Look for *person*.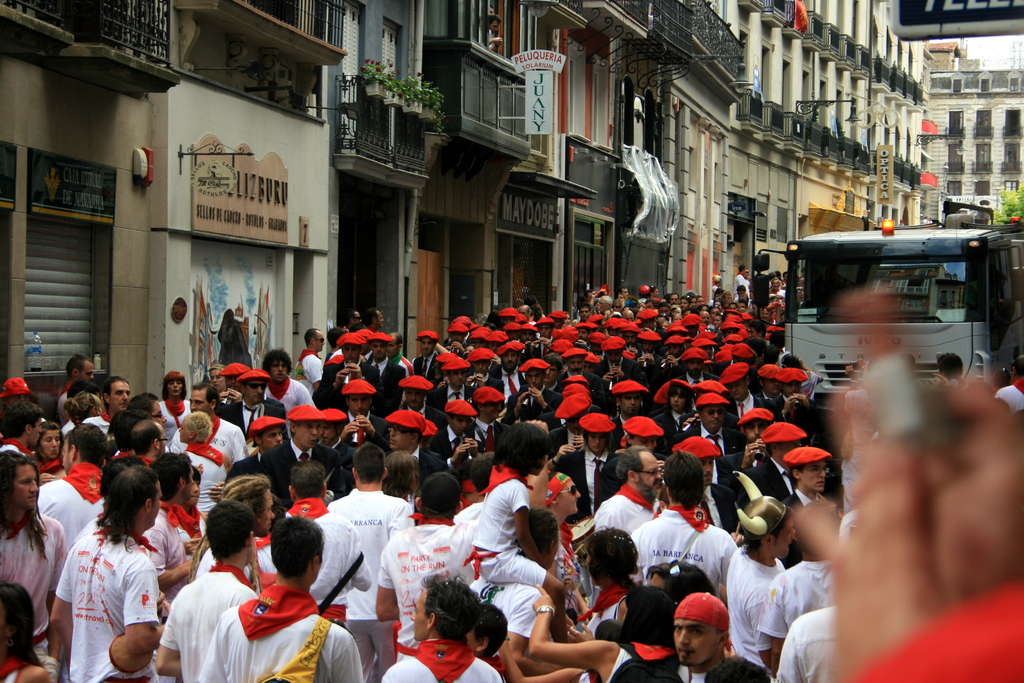
Found: pyautogui.locateOnScreen(424, 357, 478, 408).
